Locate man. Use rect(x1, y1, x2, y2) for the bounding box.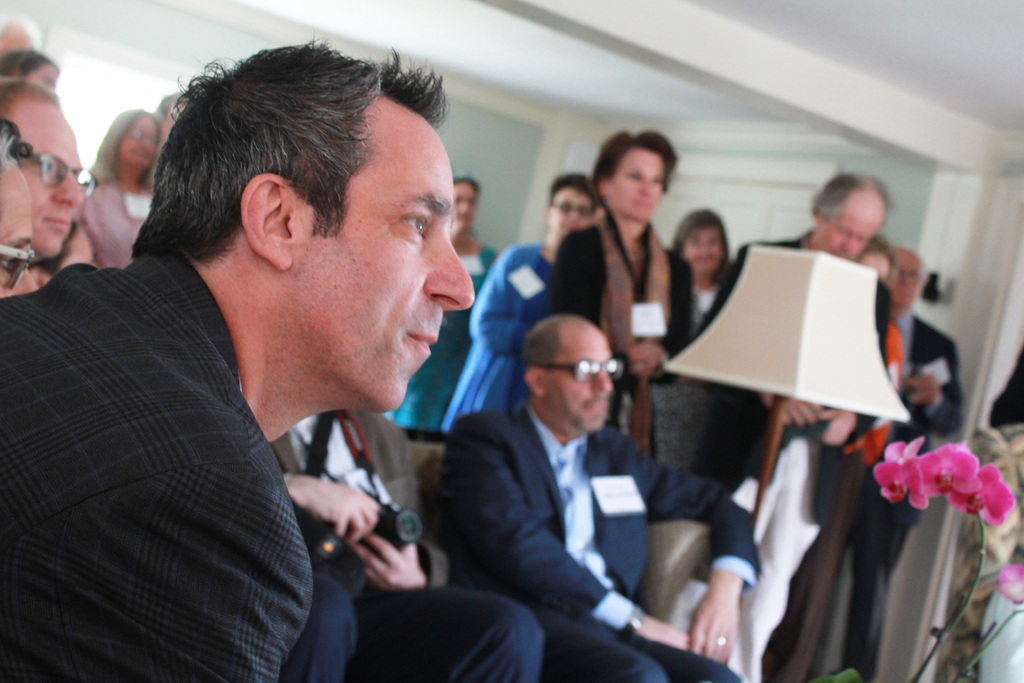
rect(0, 78, 88, 261).
